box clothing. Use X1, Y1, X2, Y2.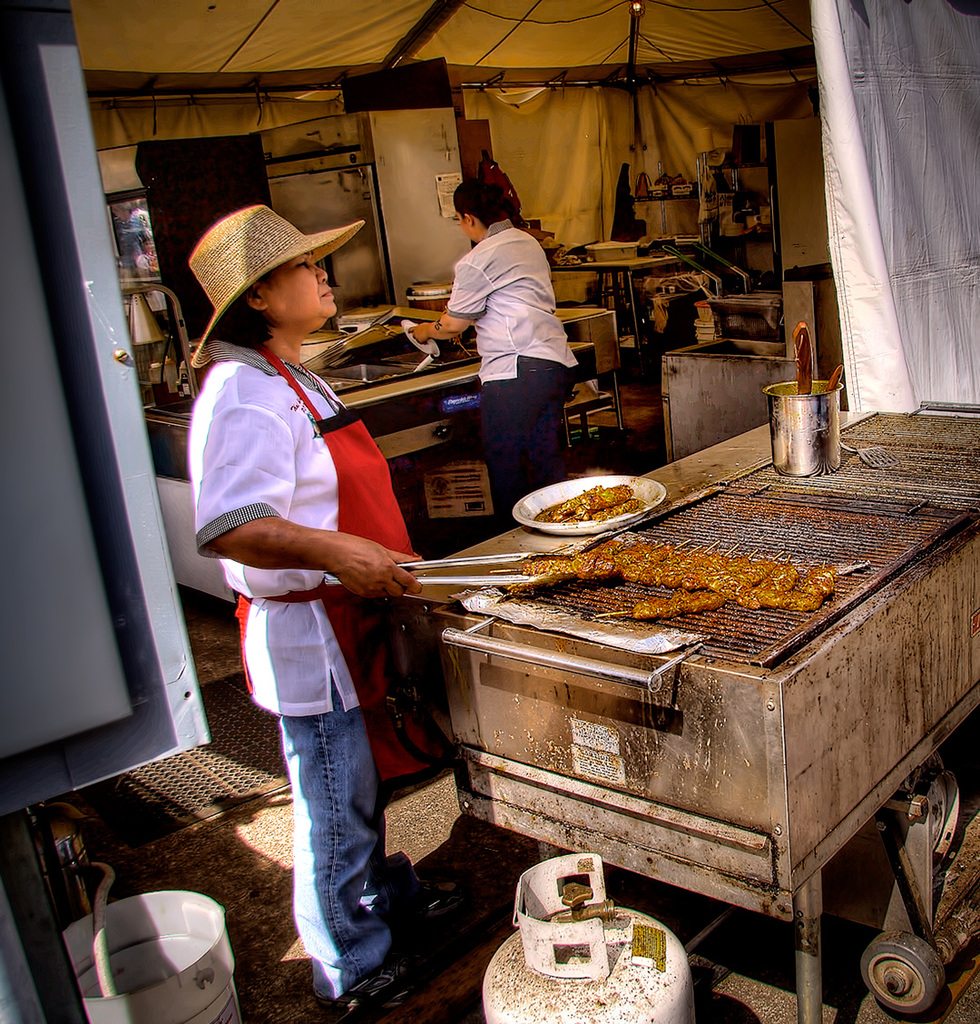
190, 350, 410, 712.
